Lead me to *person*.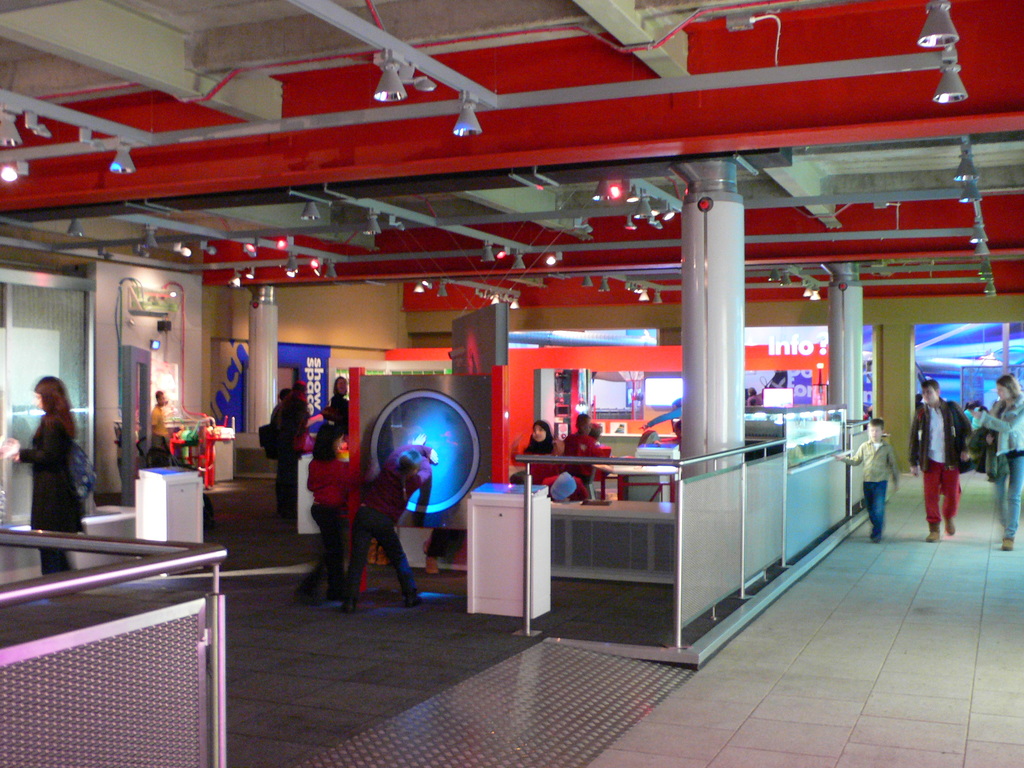
Lead to 908:376:975:538.
